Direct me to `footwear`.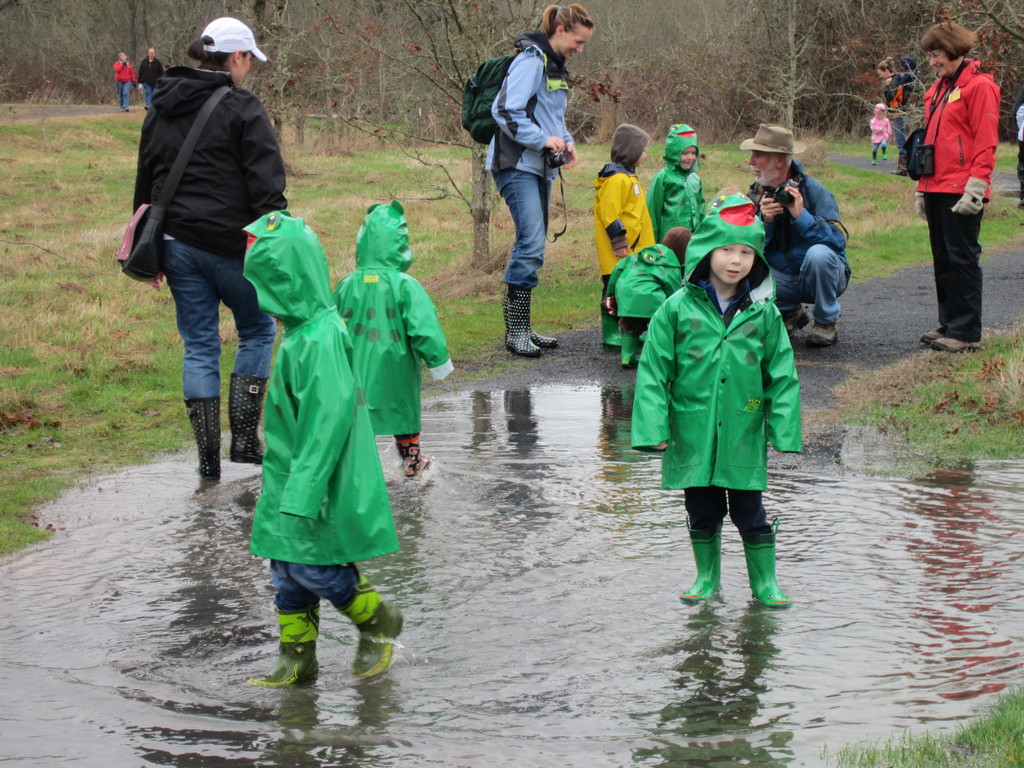
Direction: (left=506, top=285, right=541, bottom=357).
